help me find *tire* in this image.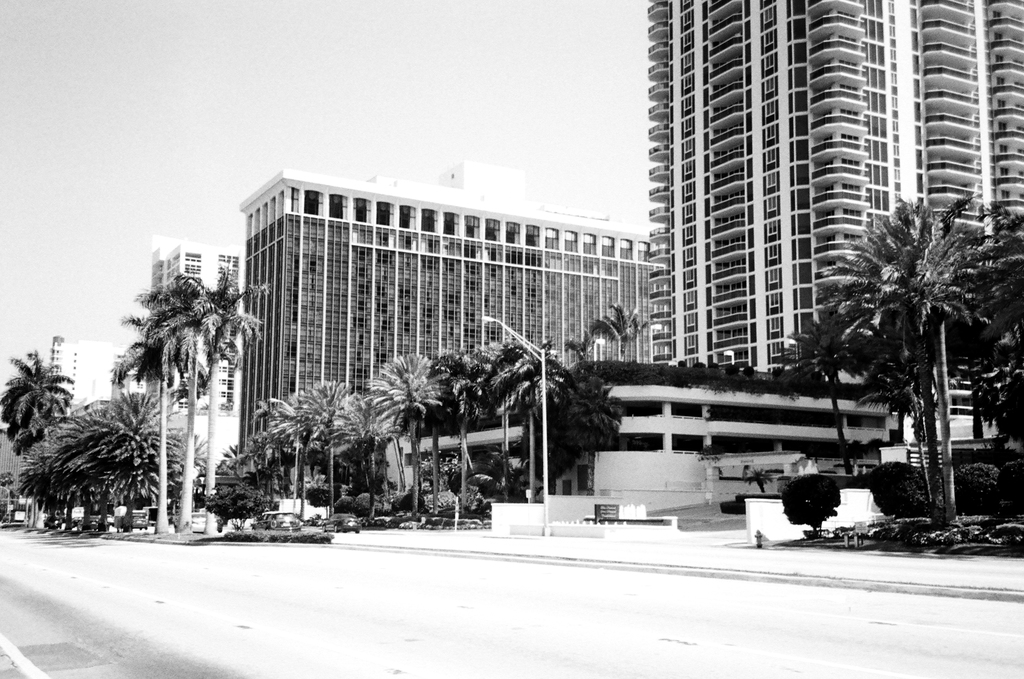
Found it: rect(355, 528, 361, 534).
